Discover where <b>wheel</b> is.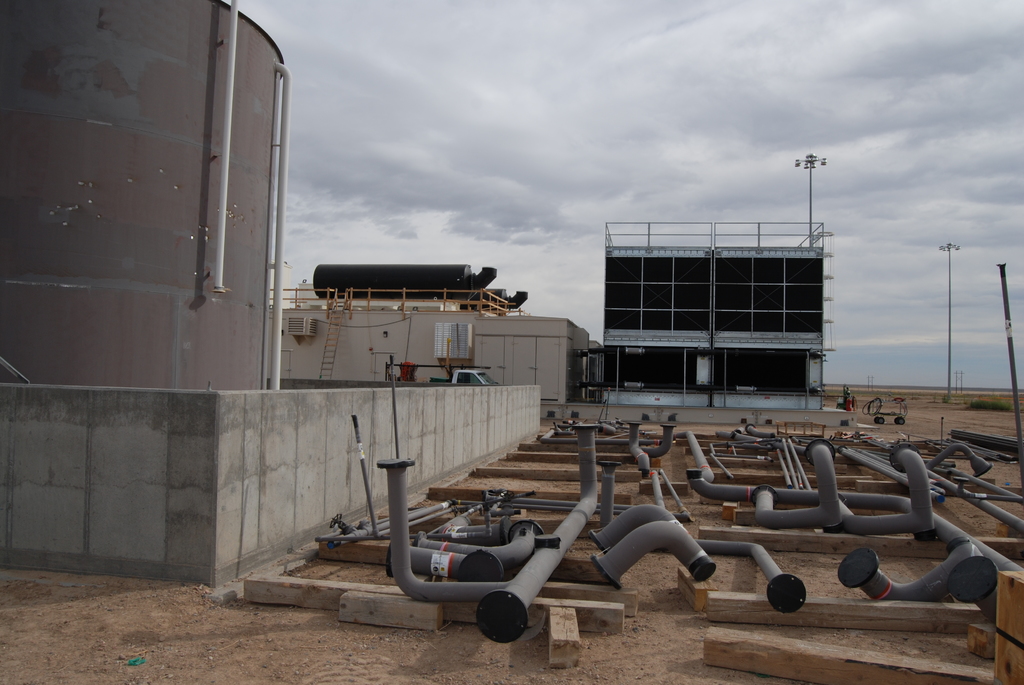
Discovered at [left=874, top=414, right=877, bottom=424].
